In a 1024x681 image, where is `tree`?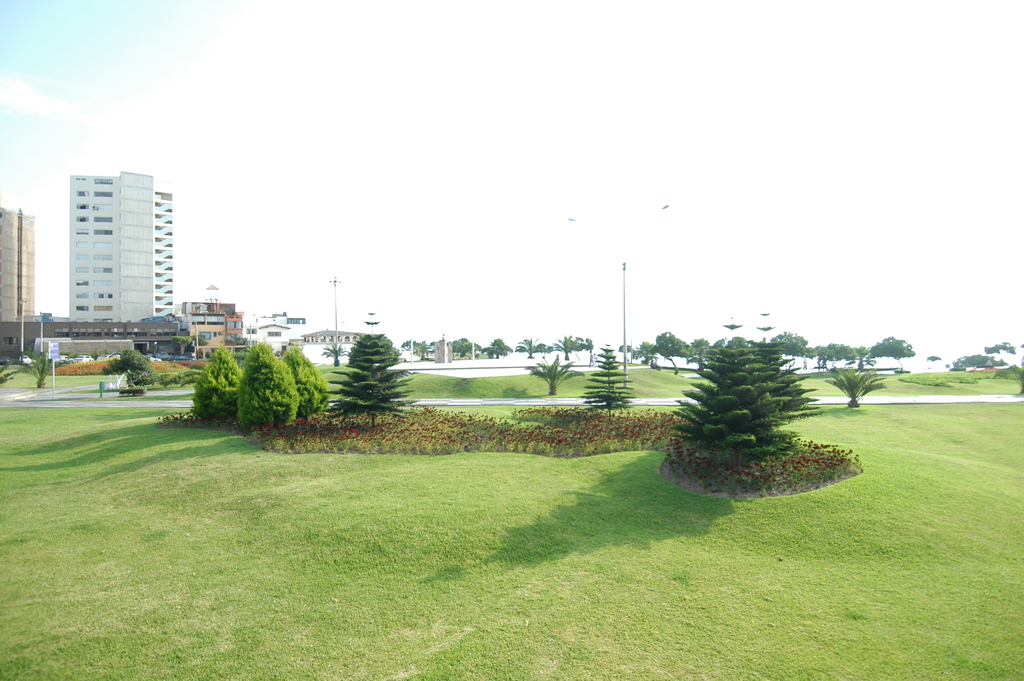
281/346/325/420.
